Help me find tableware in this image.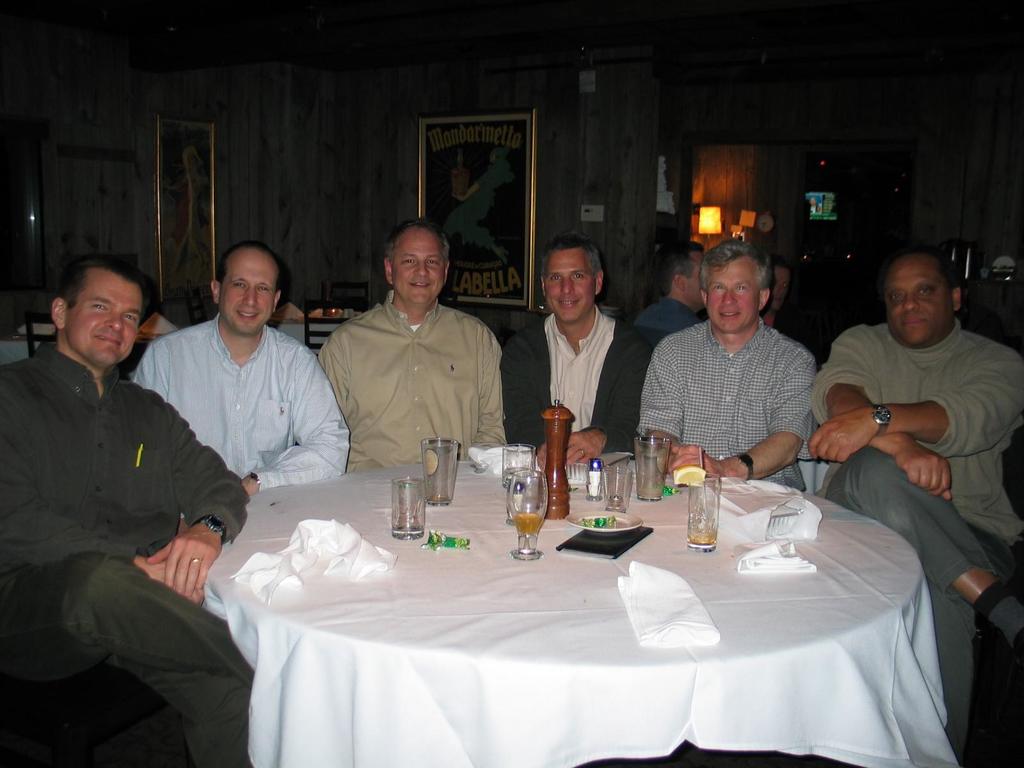
Found it: x1=390, y1=477, x2=428, y2=542.
